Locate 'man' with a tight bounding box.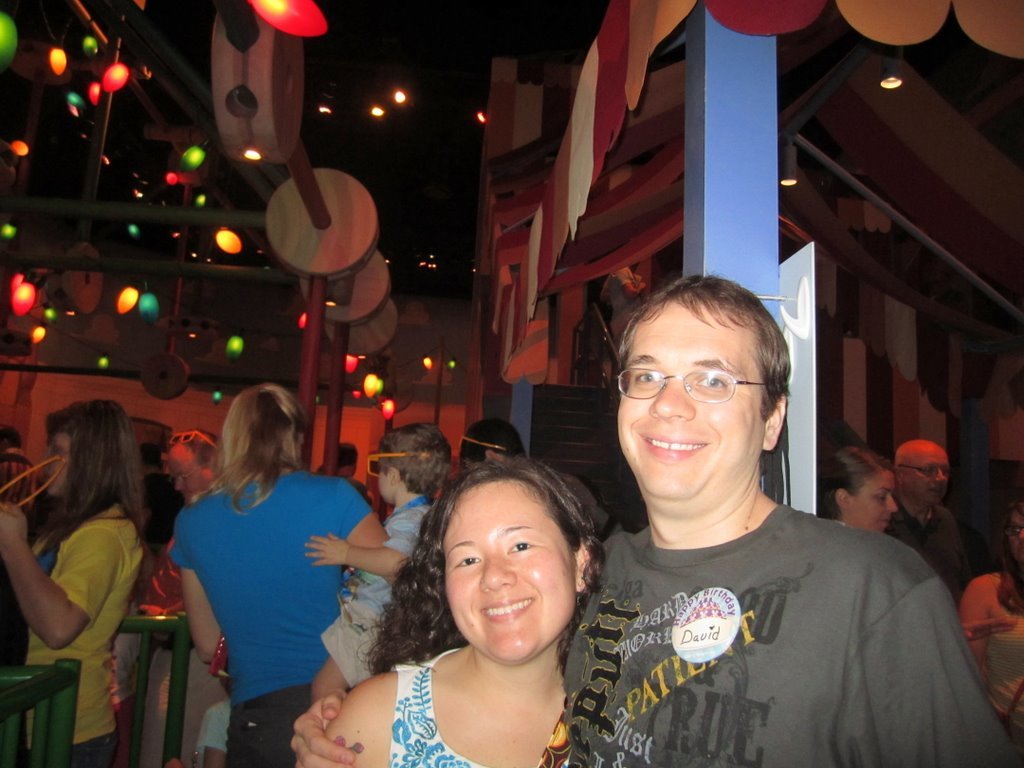
542 285 981 765.
